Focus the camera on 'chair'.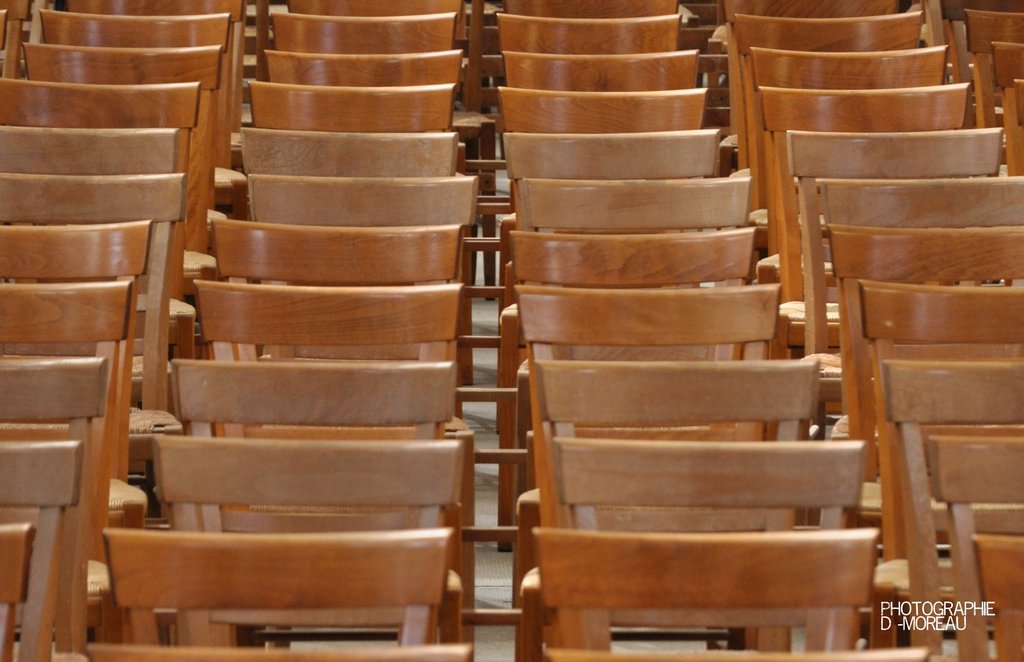
Focus region: bbox=(0, 174, 184, 504).
